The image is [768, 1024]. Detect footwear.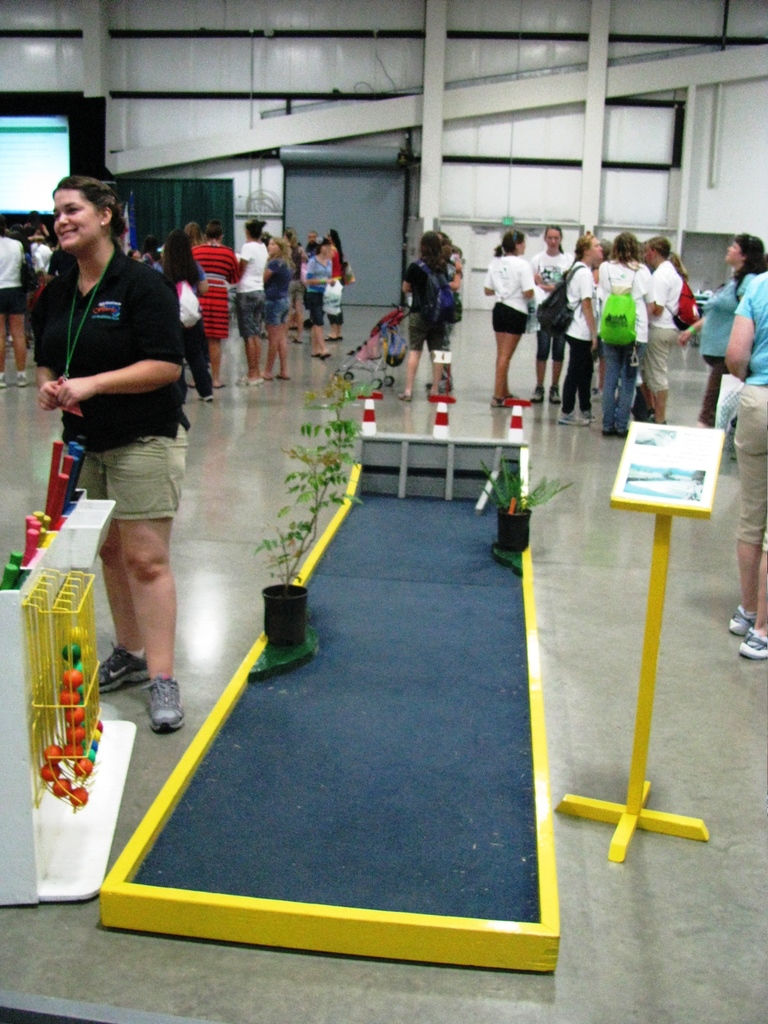
Detection: (x1=97, y1=643, x2=147, y2=689).
